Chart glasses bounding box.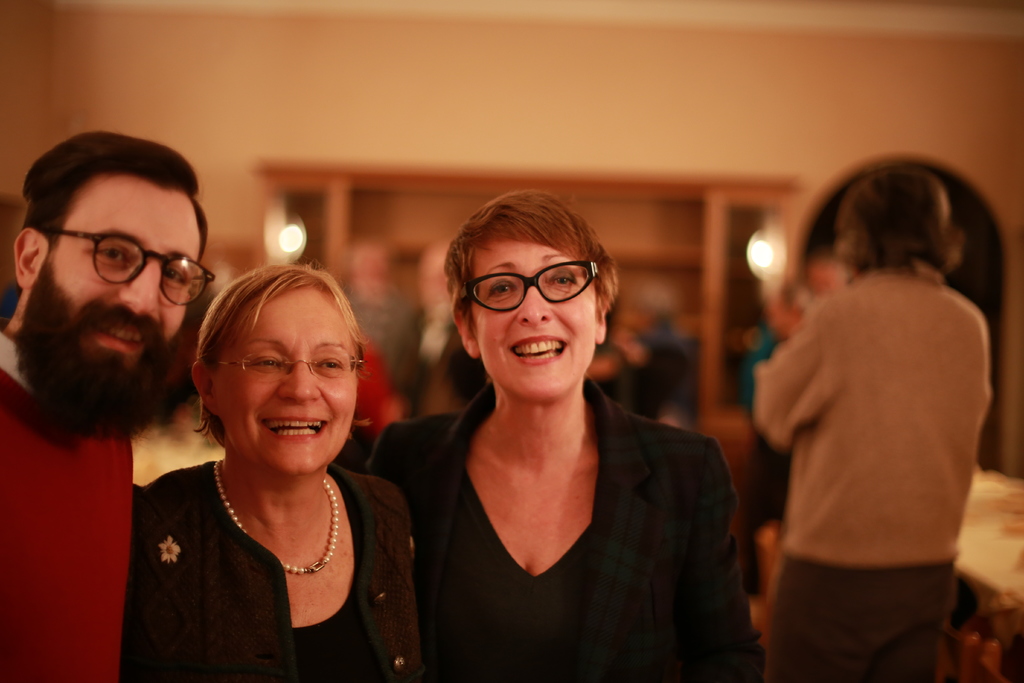
Charted: <bbox>212, 353, 365, 379</bbox>.
